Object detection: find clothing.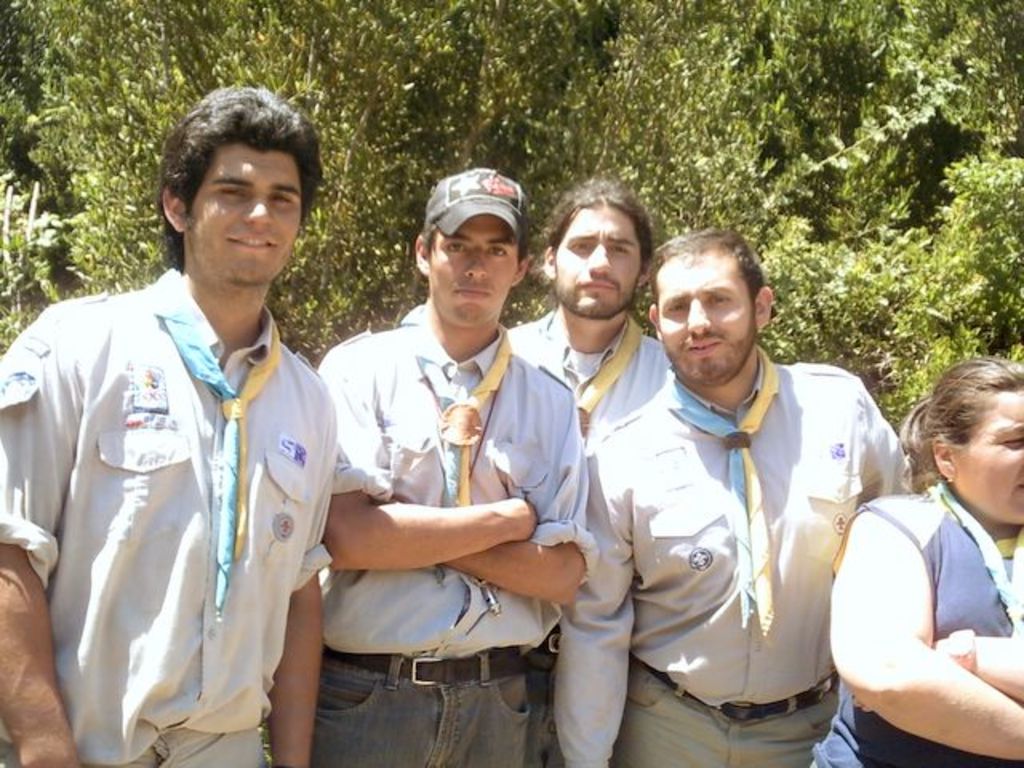
[0, 264, 339, 766].
